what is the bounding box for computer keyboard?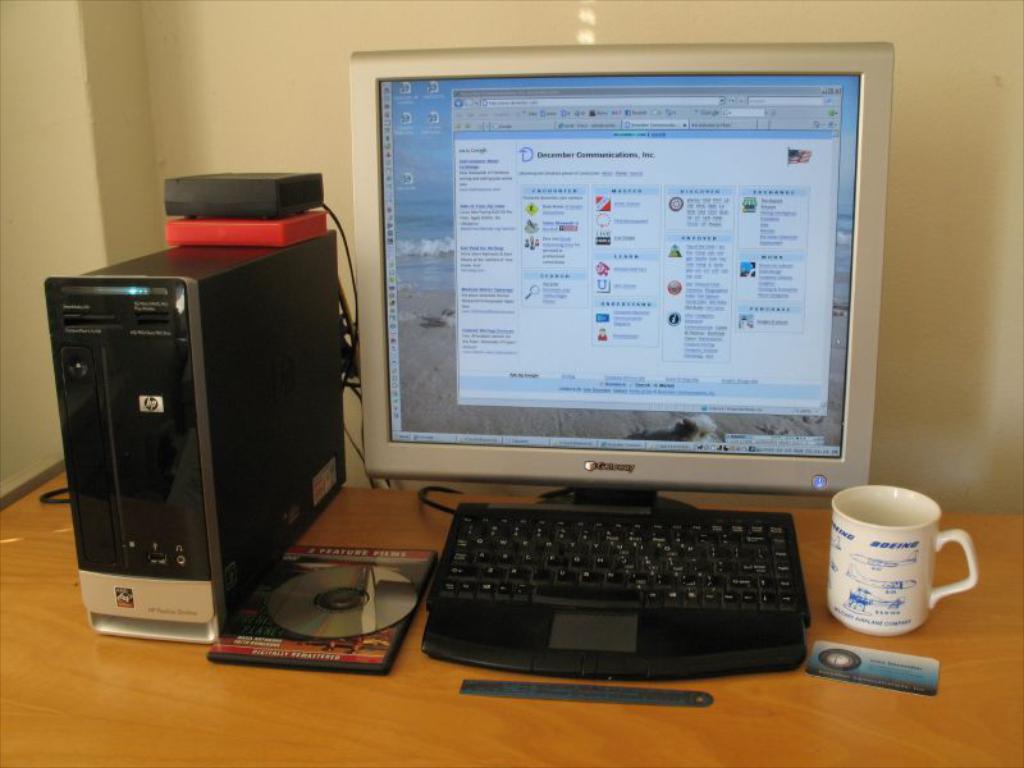
(left=419, top=500, right=813, bottom=678).
